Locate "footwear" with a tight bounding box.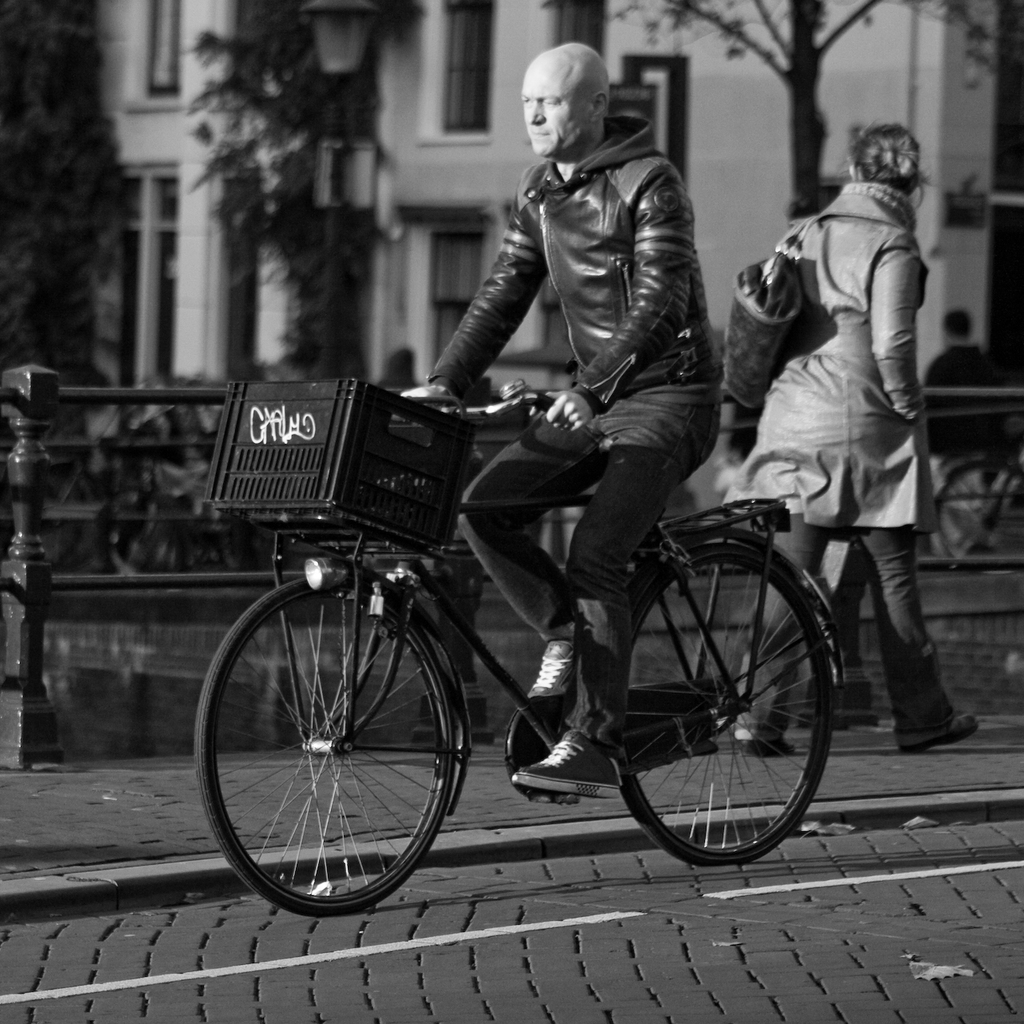
{"left": 889, "top": 709, "right": 981, "bottom": 758}.
